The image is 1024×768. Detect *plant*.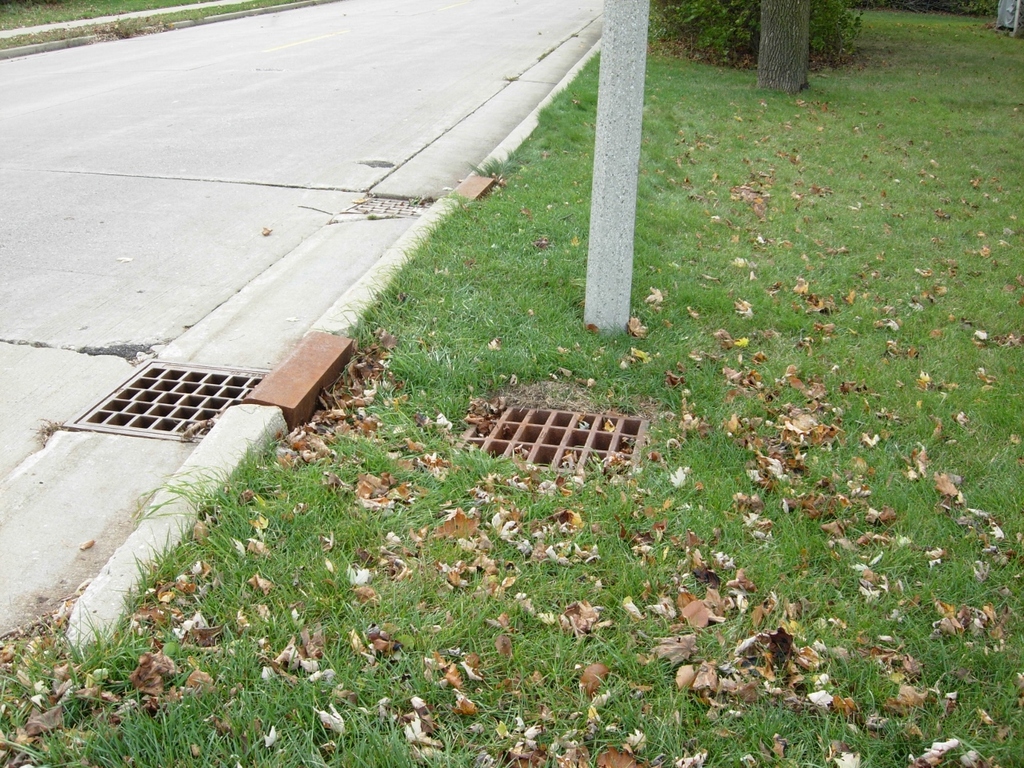
Detection: locate(0, 0, 231, 42).
